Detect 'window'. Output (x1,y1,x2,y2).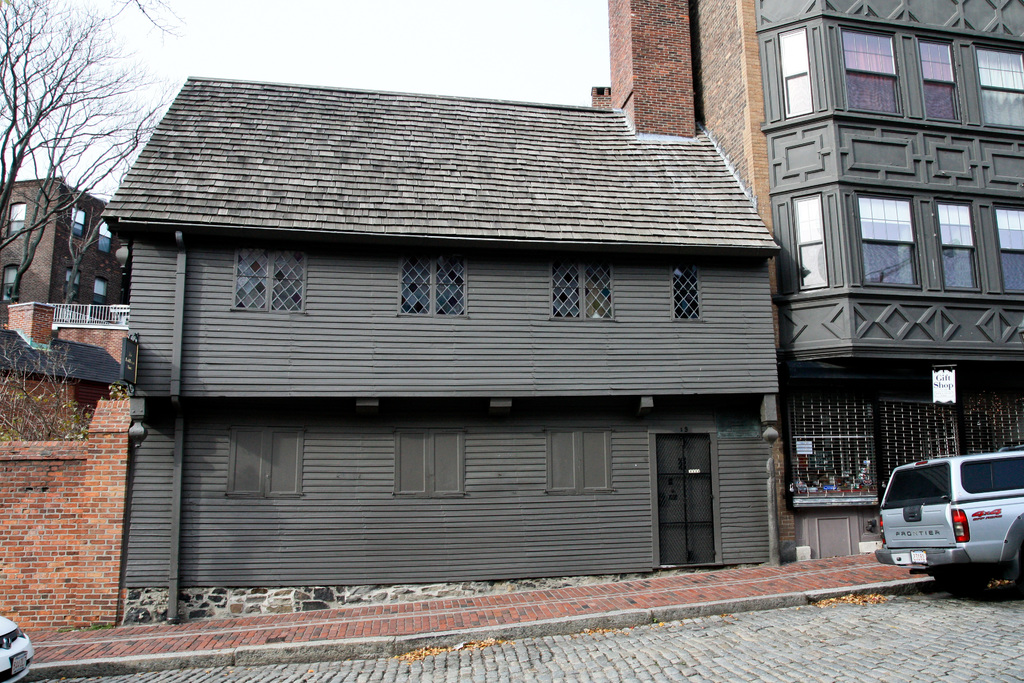
(548,265,618,317).
